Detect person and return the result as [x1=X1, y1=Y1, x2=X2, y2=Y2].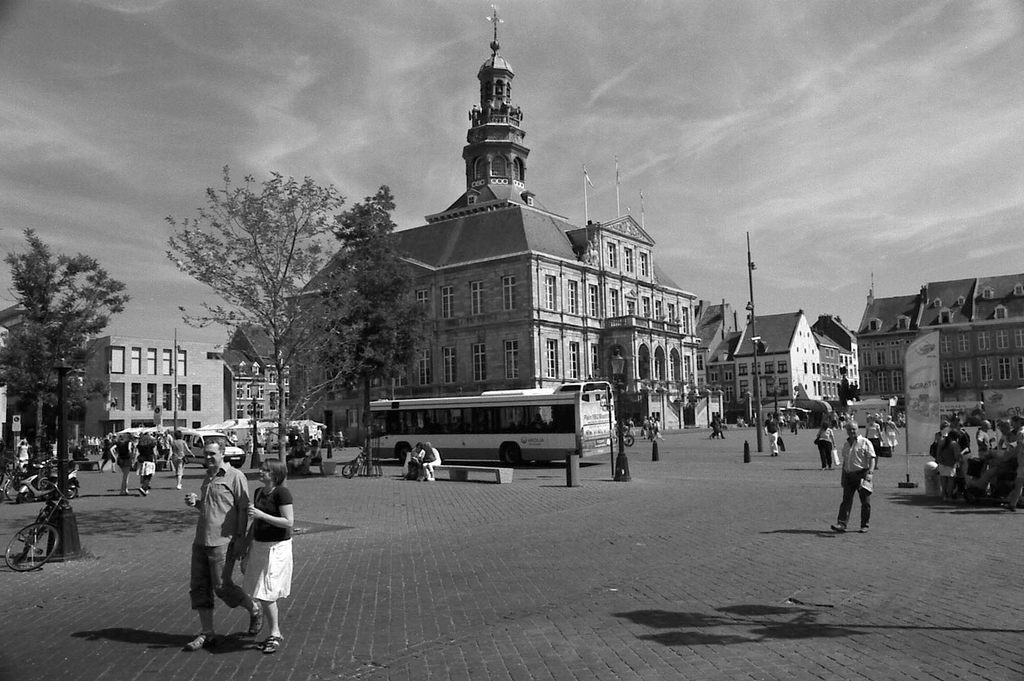
[x1=180, y1=432, x2=260, y2=650].
